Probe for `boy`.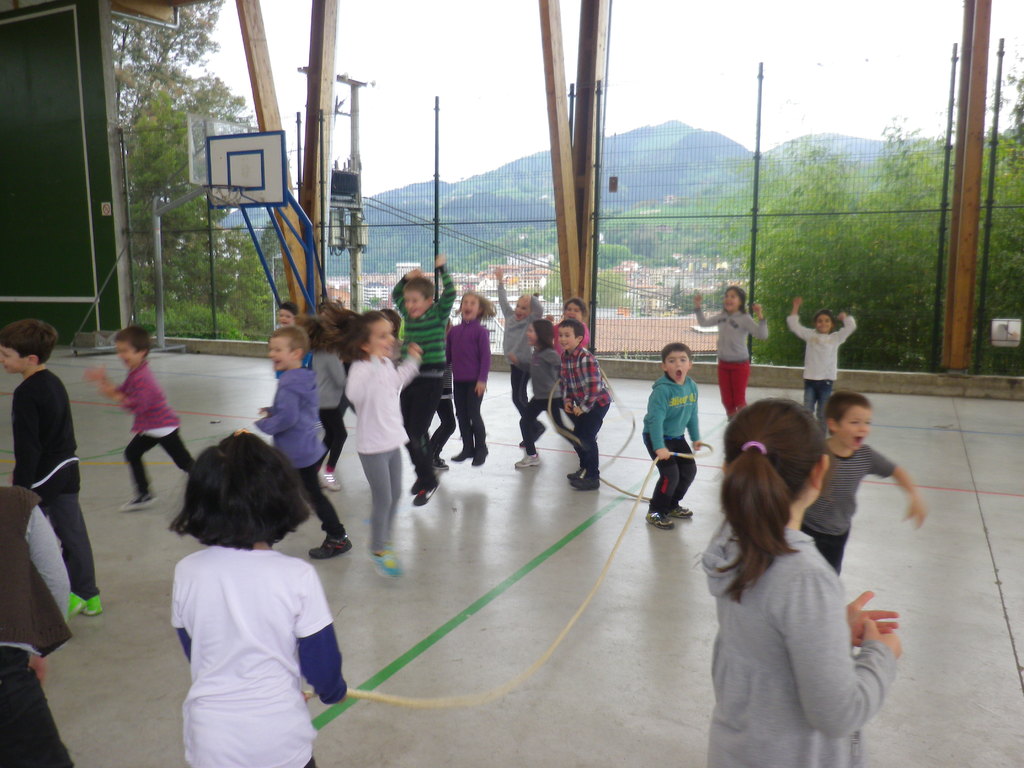
Probe result: [799, 391, 925, 577].
